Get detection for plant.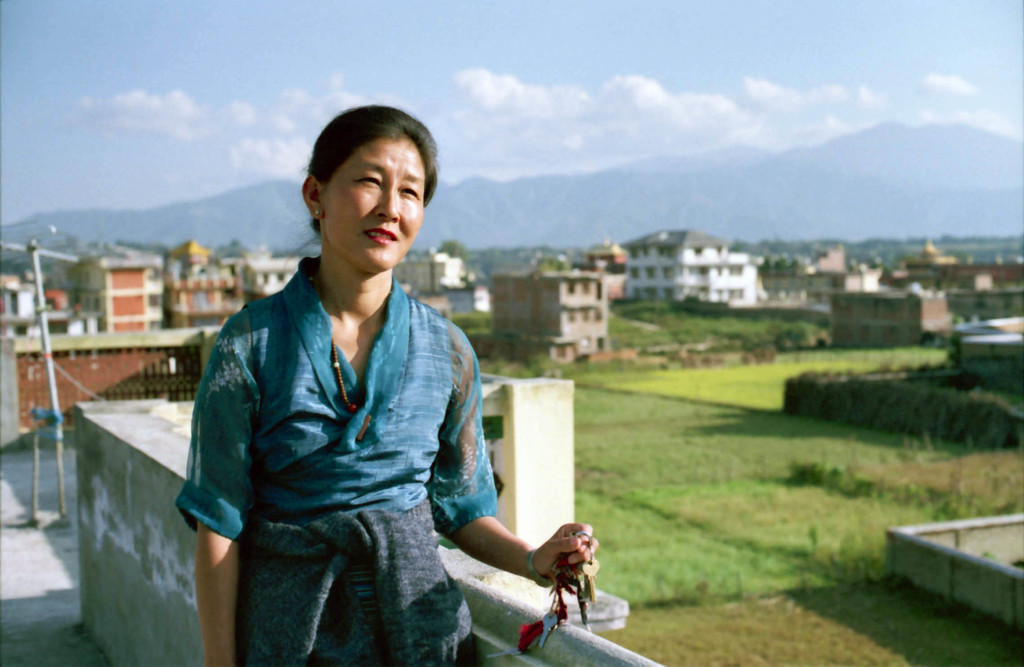
Detection: (left=479, top=321, right=1023, bottom=664).
